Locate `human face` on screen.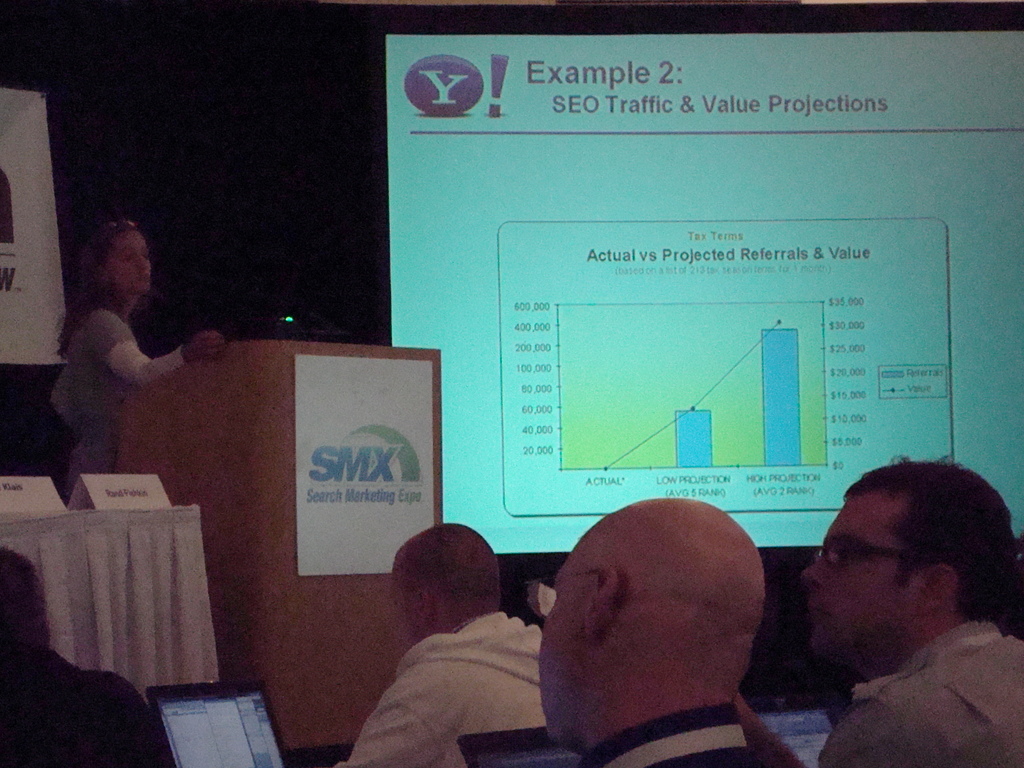
On screen at x1=392 y1=567 x2=426 y2=643.
